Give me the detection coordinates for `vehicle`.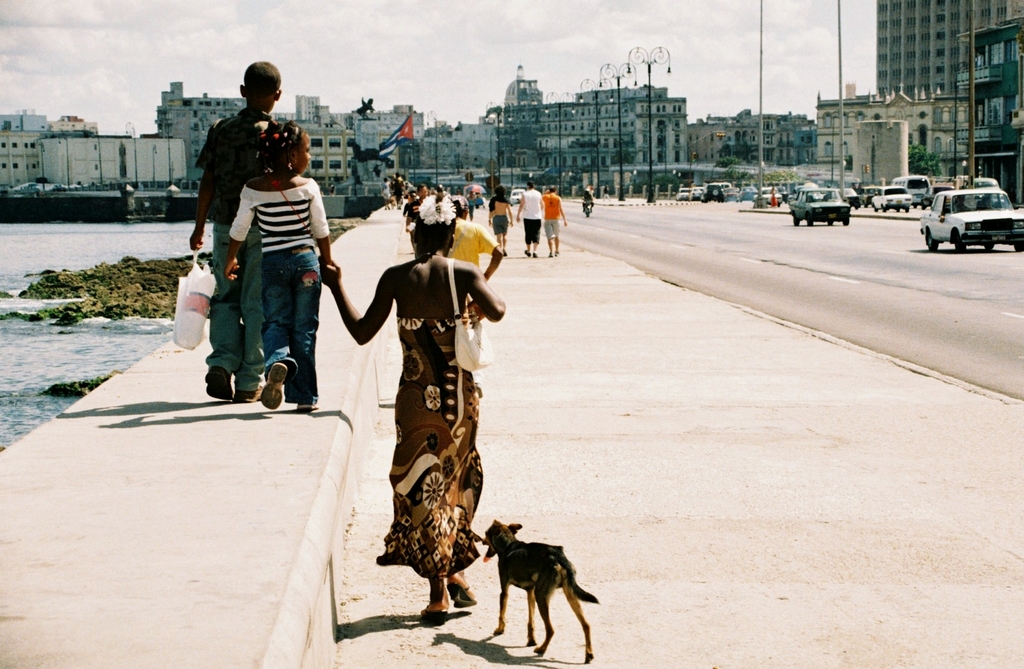
{"left": 511, "top": 186, "right": 525, "bottom": 202}.
